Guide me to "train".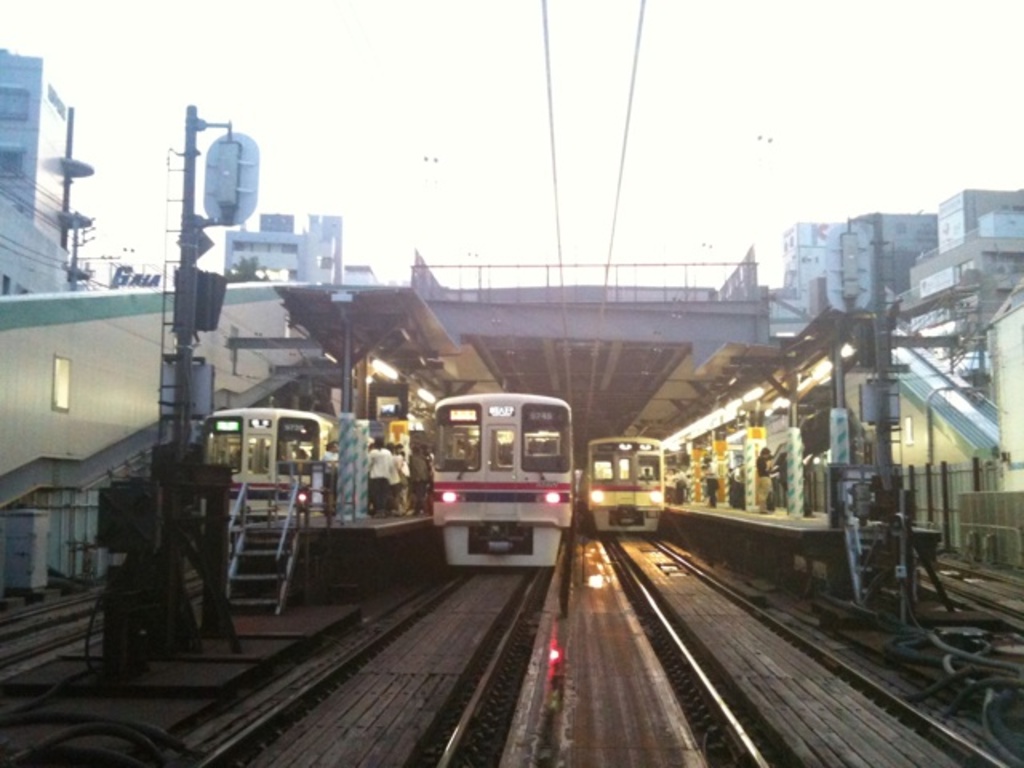
Guidance: x1=586 y1=435 x2=664 y2=534.
